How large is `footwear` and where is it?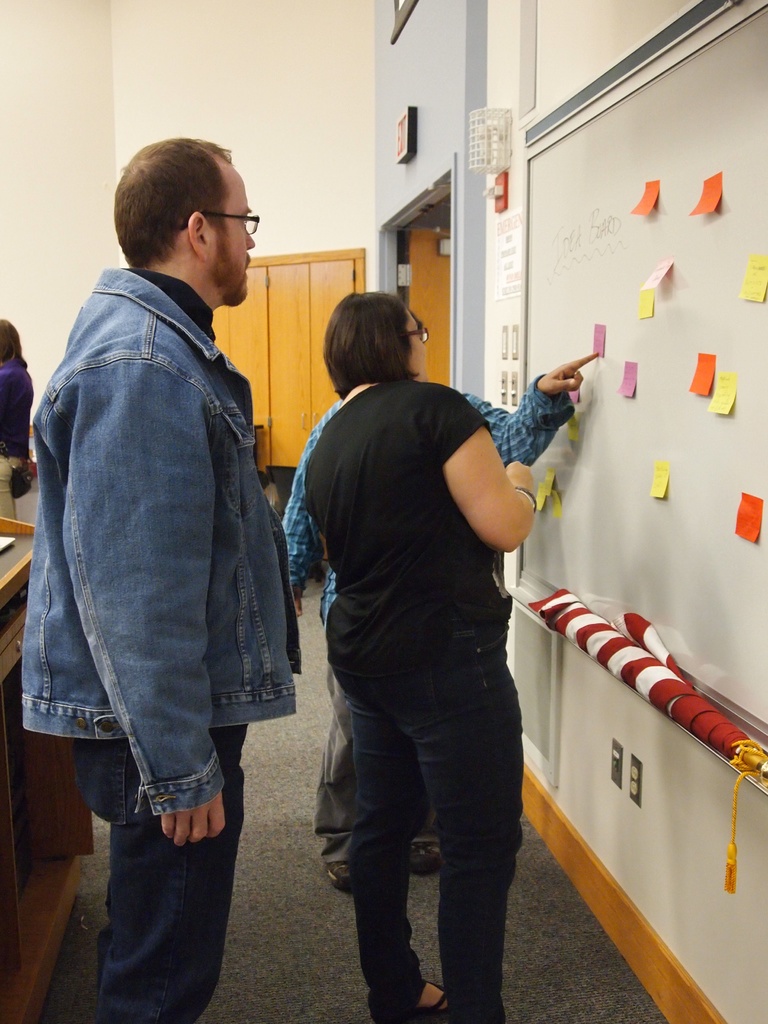
Bounding box: <bbox>319, 856, 353, 892</bbox>.
